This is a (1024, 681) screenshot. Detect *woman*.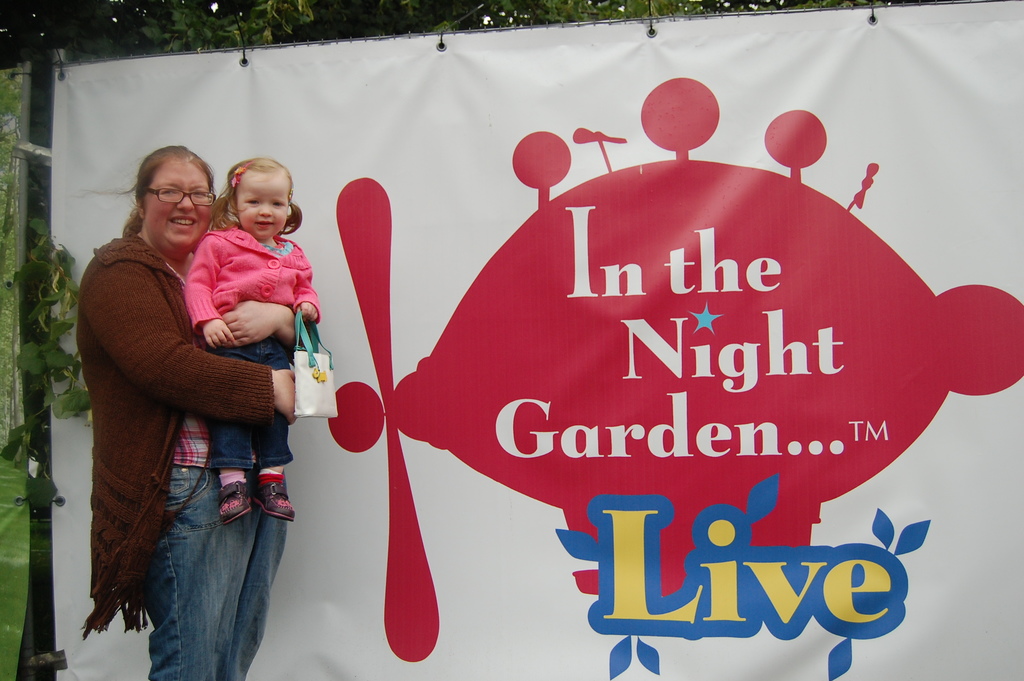
crop(73, 108, 311, 680).
